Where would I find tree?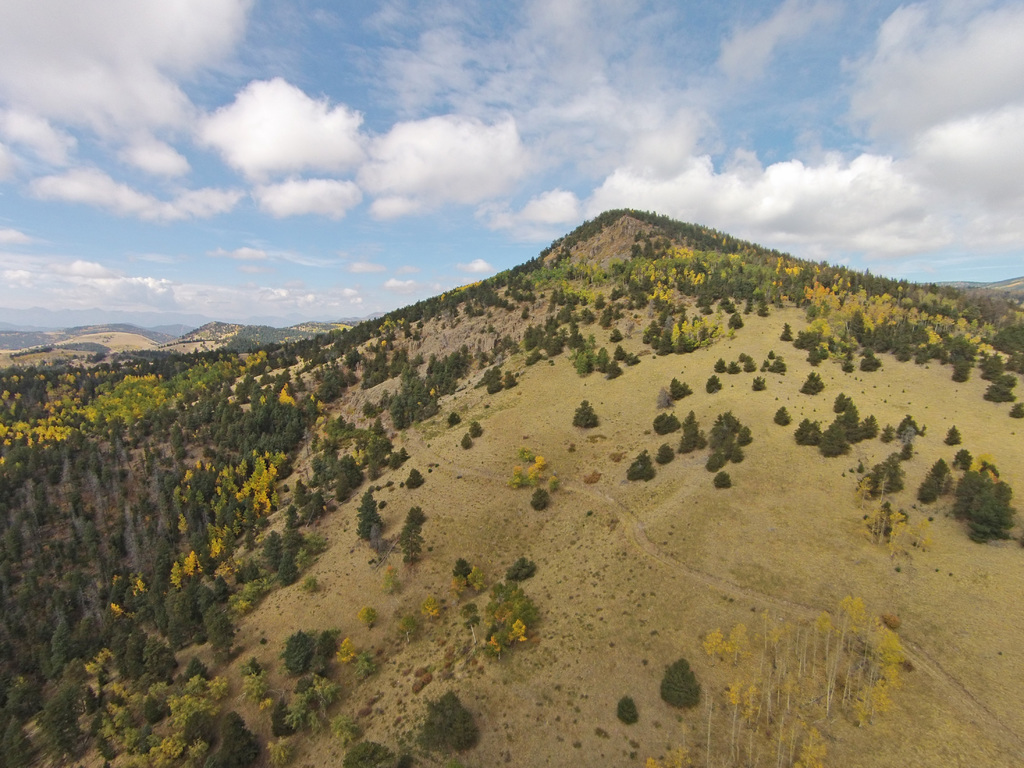
At (660, 656, 702, 712).
